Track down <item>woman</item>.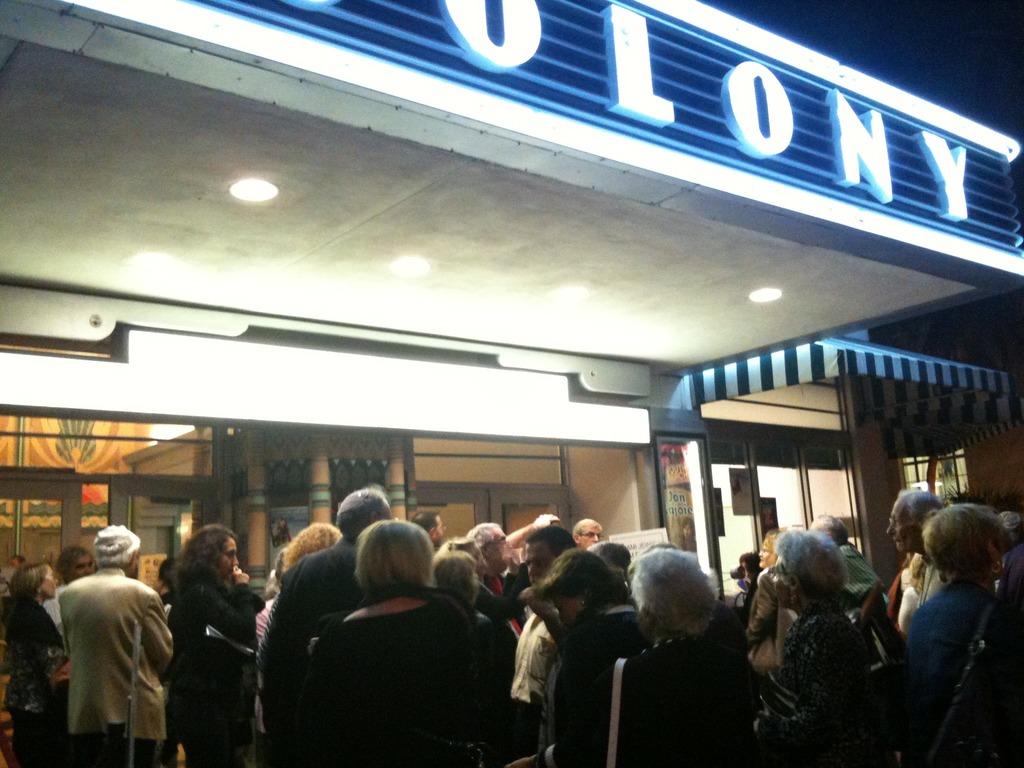
Tracked to locate(776, 531, 891, 767).
